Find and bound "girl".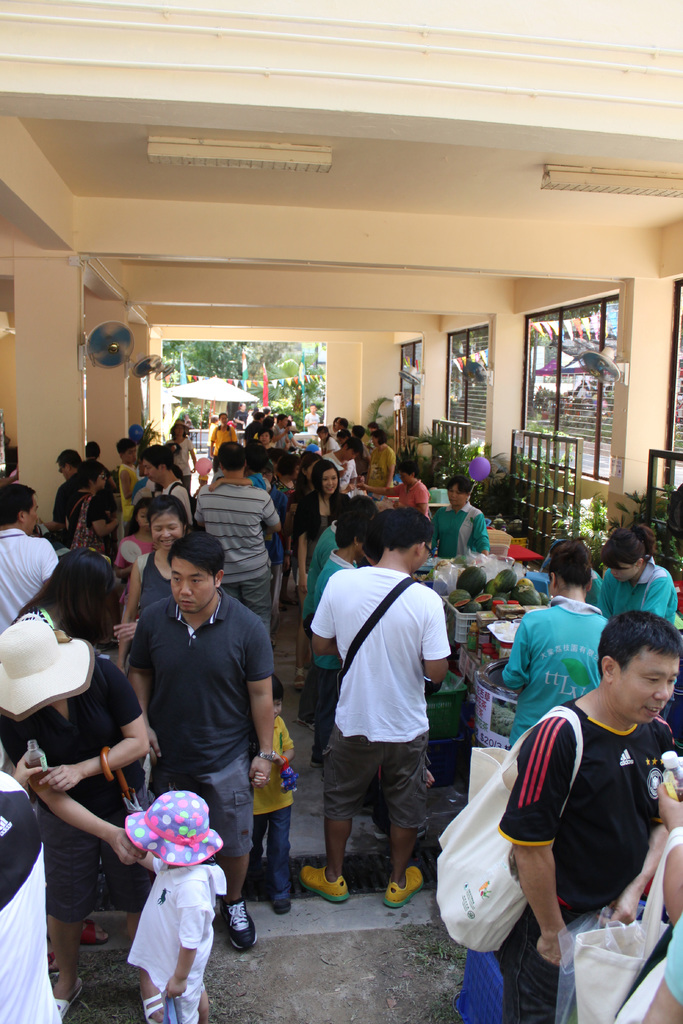
Bound: [117,498,157,603].
